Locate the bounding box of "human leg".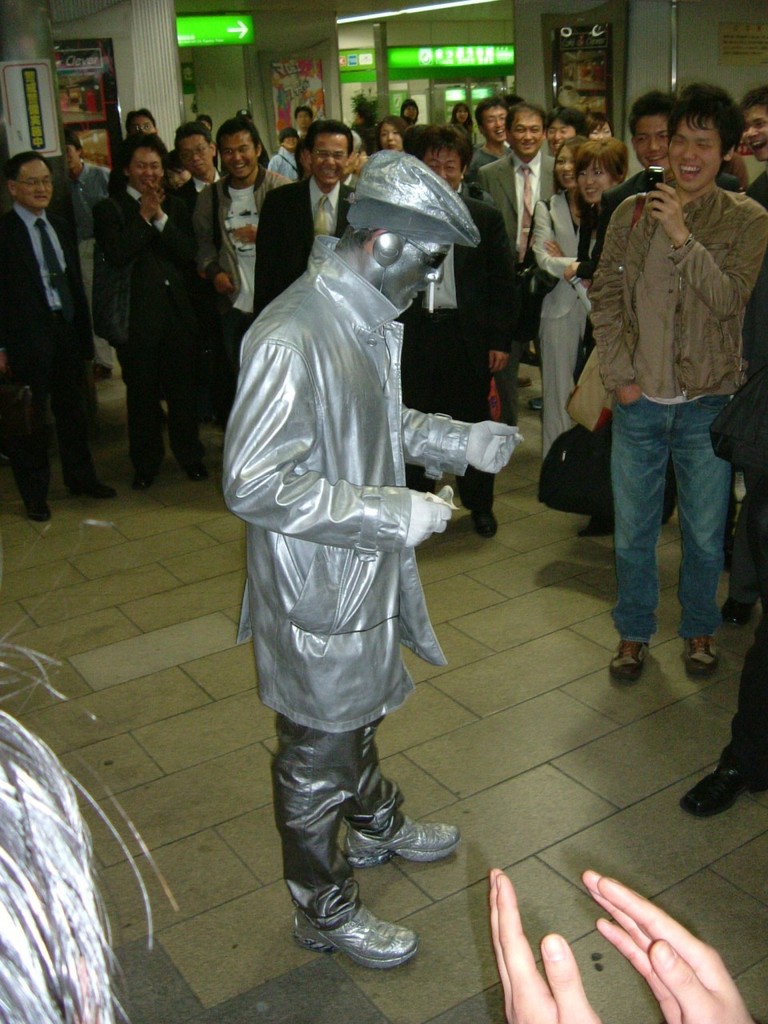
Bounding box: locate(440, 339, 491, 544).
